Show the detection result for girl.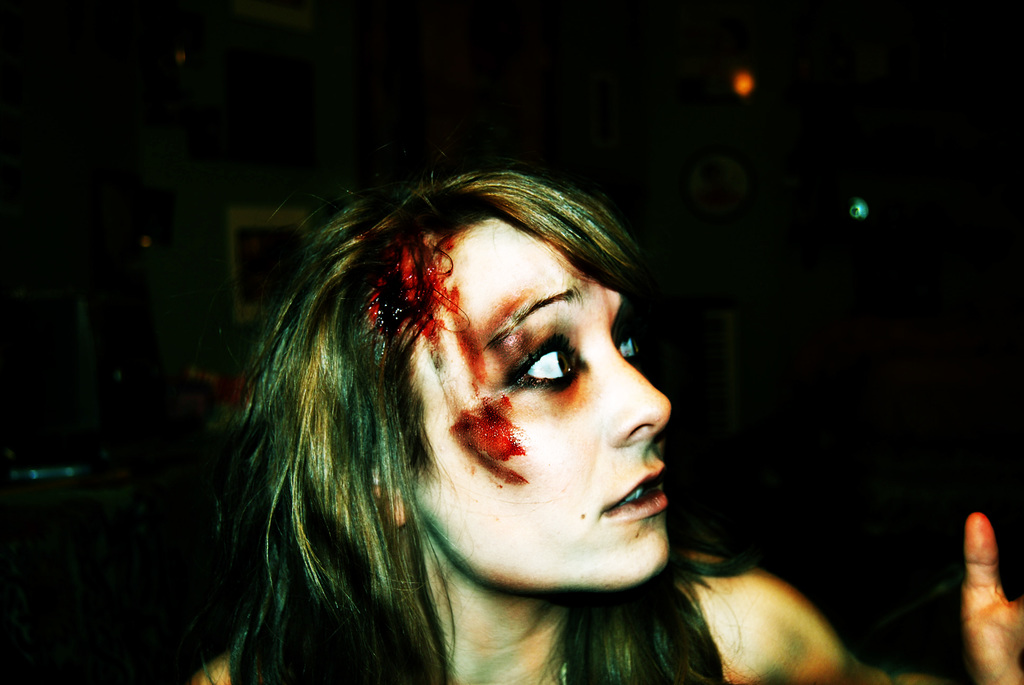
<bbox>188, 150, 1023, 684</bbox>.
